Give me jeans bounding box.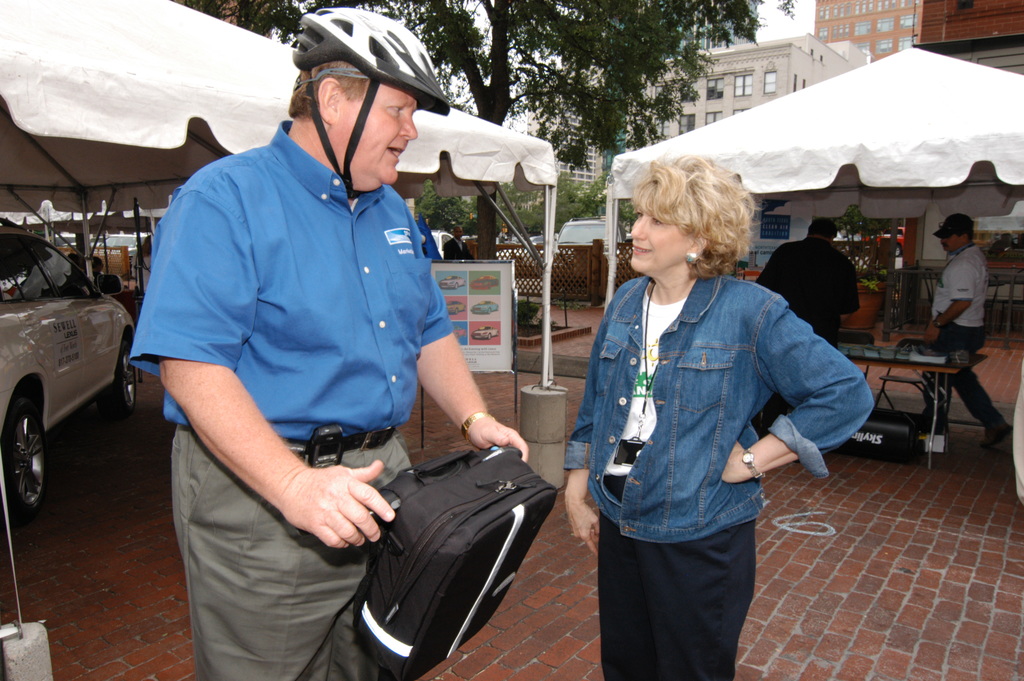
[x1=572, y1=267, x2=871, y2=545].
